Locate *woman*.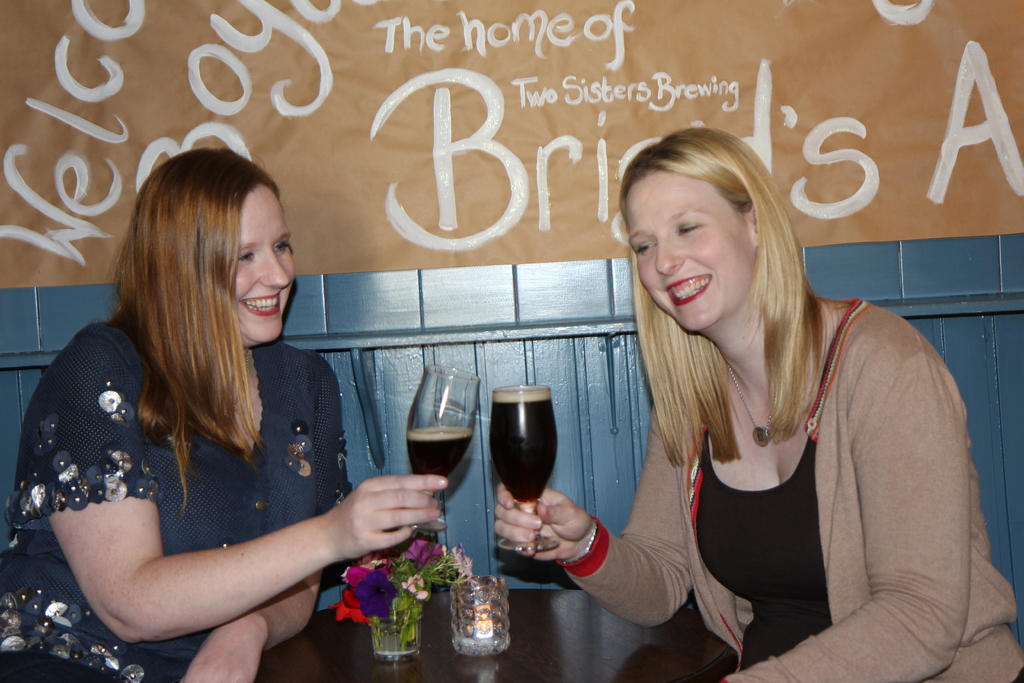
Bounding box: [493, 126, 1023, 682].
